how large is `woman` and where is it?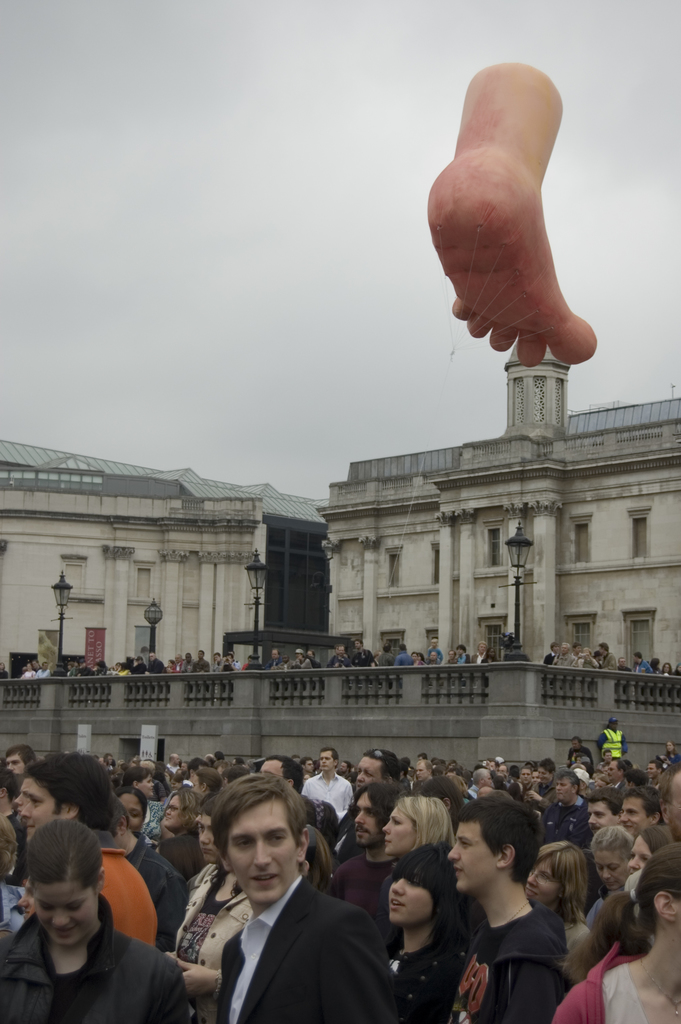
Bounding box: {"left": 190, "top": 768, "right": 223, "bottom": 799}.
